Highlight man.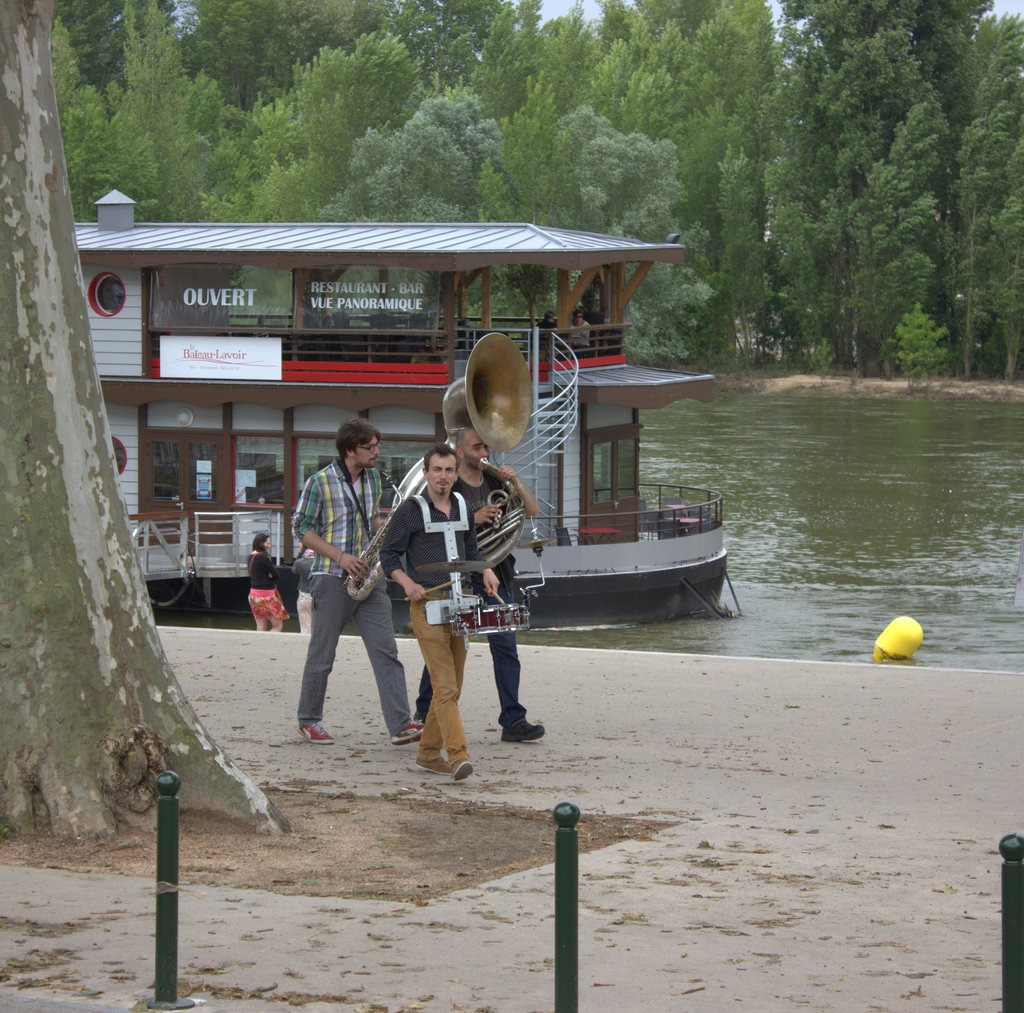
Highlighted region: <region>419, 423, 546, 735</region>.
